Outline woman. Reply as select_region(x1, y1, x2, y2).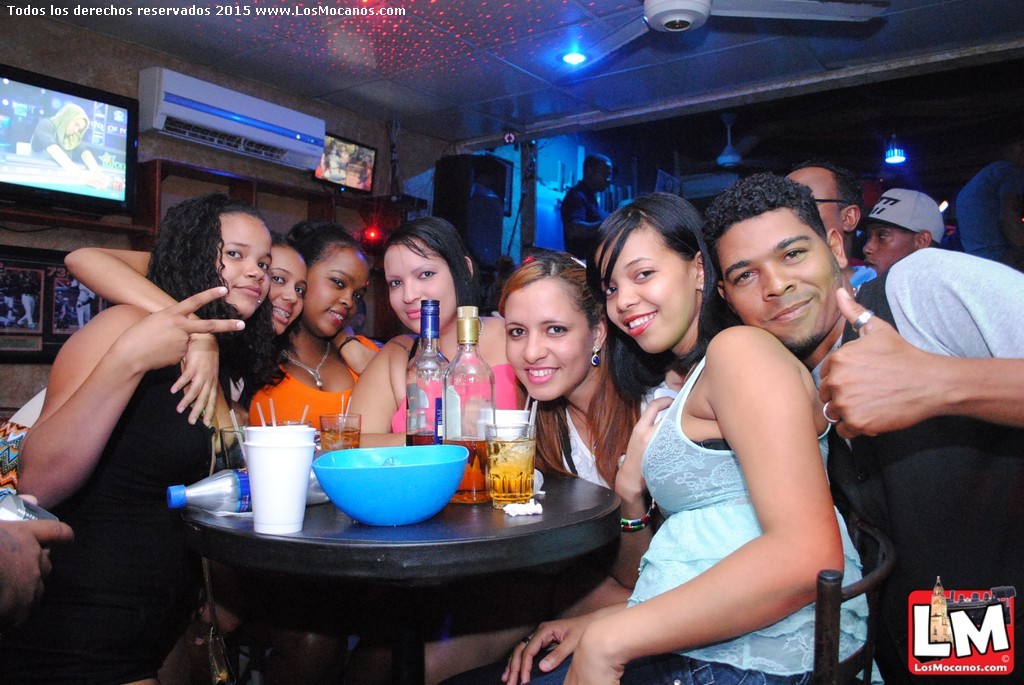
select_region(390, 260, 647, 684).
